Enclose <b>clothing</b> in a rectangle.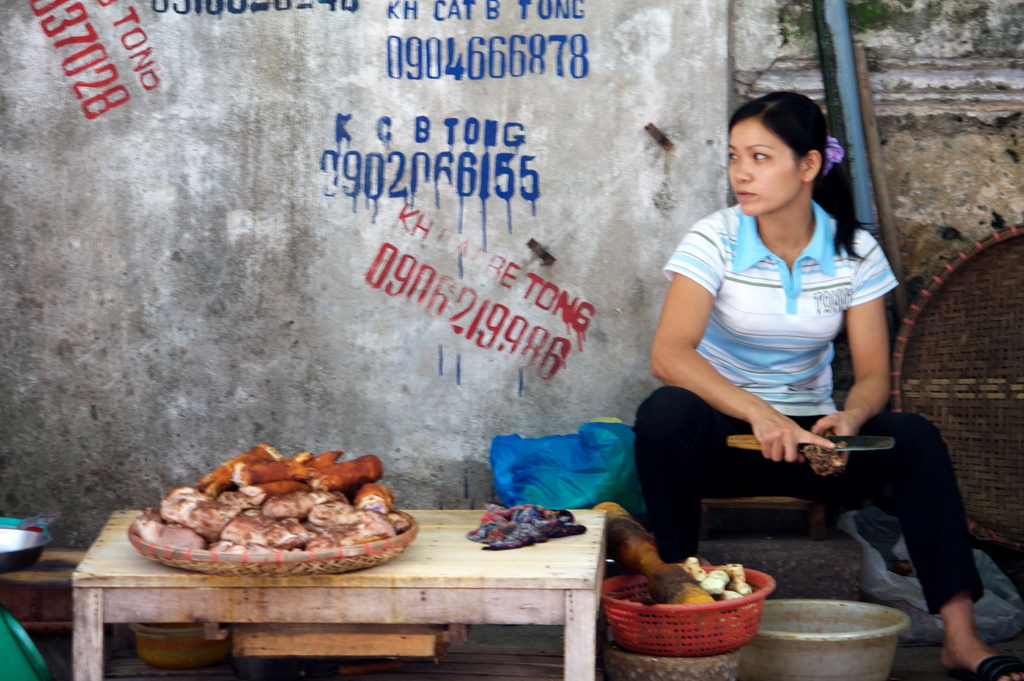
{"left": 628, "top": 200, "right": 988, "bottom": 614}.
